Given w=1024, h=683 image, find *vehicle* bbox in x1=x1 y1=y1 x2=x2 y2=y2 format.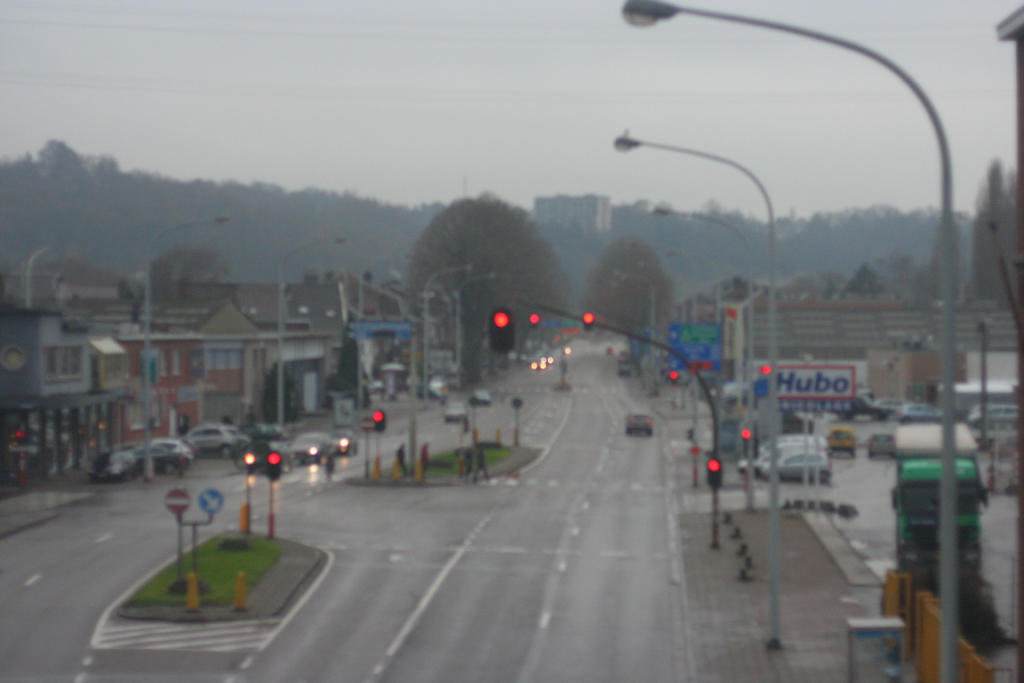
x1=470 y1=389 x2=488 y2=404.
